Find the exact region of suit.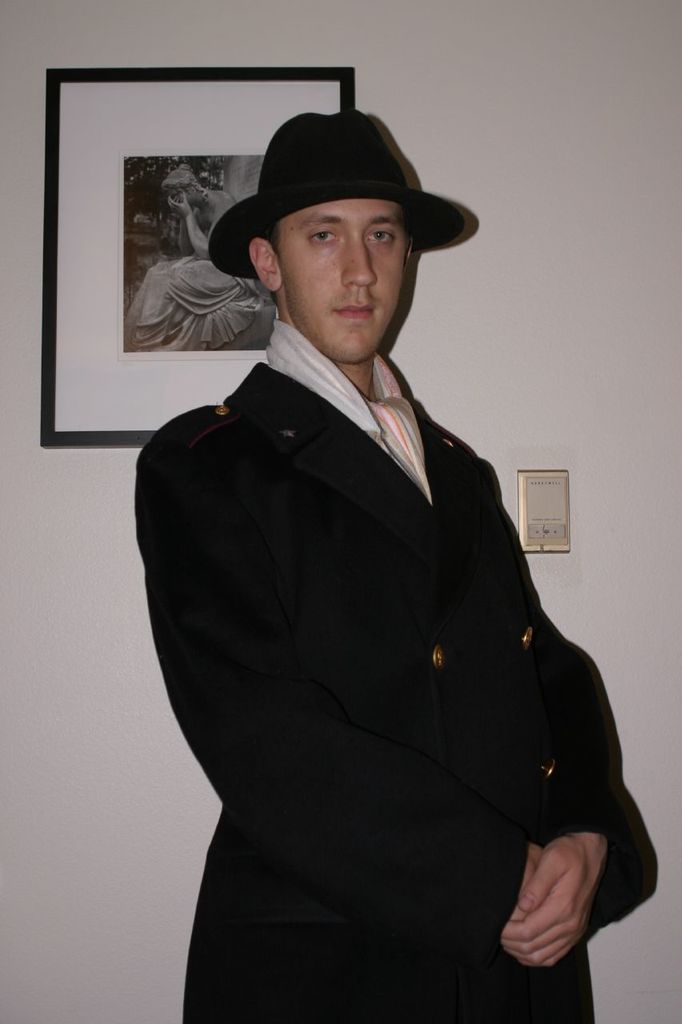
Exact region: [x1=139, y1=166, x2=624, y2=1017].
